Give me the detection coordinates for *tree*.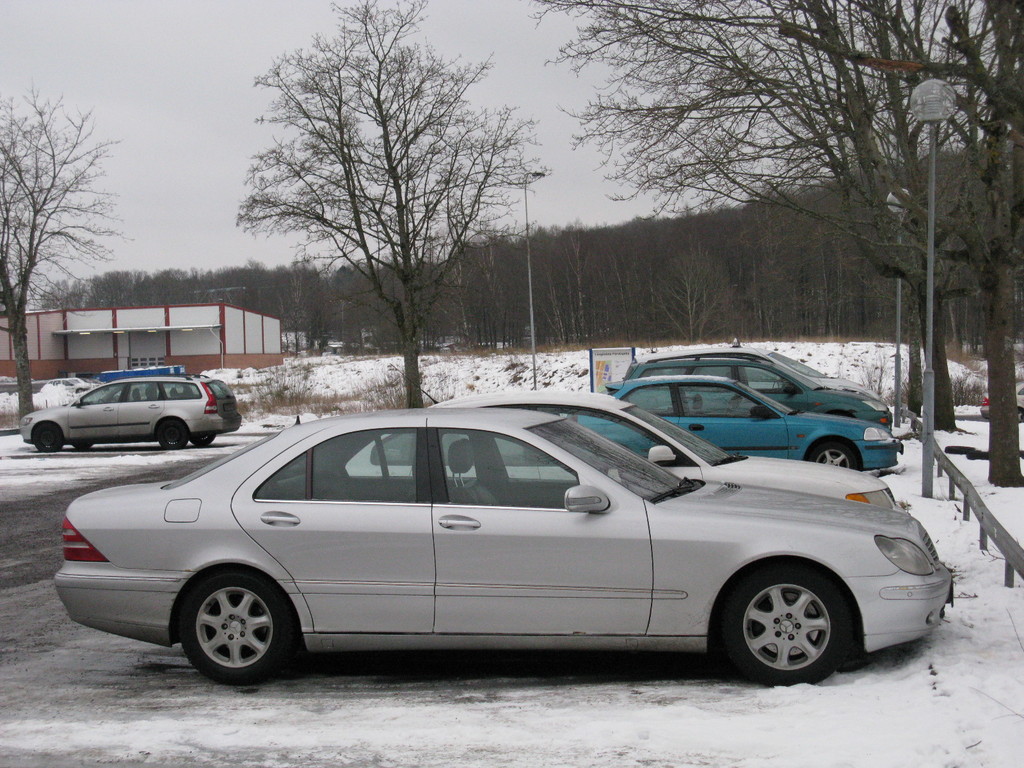
region(778, 0, 1021, 485).
